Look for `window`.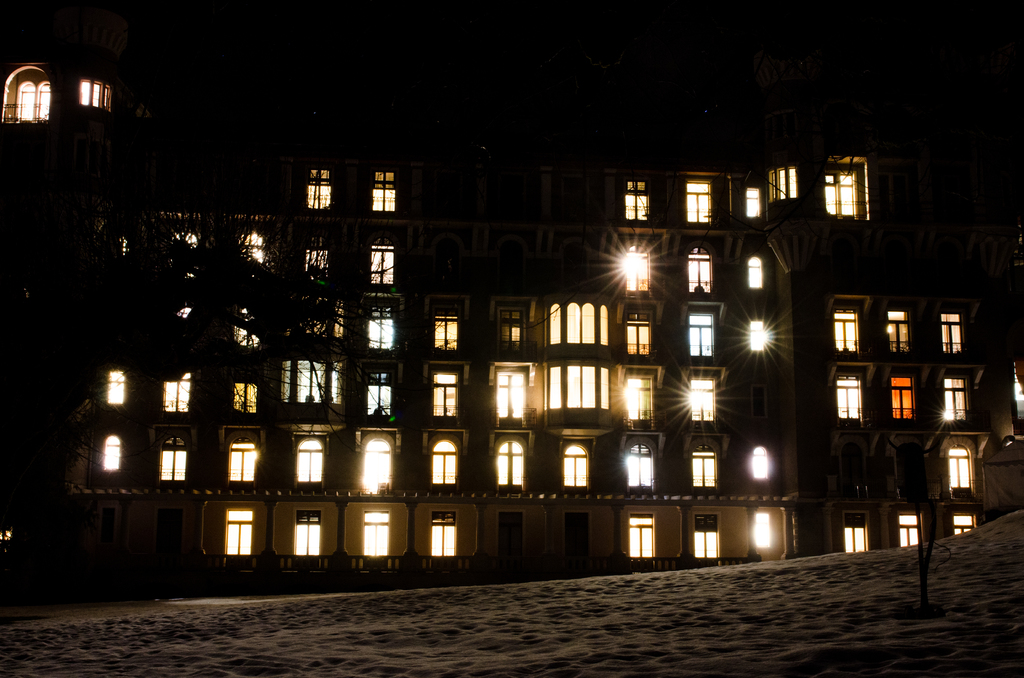
Found: 885:309:915:360.
